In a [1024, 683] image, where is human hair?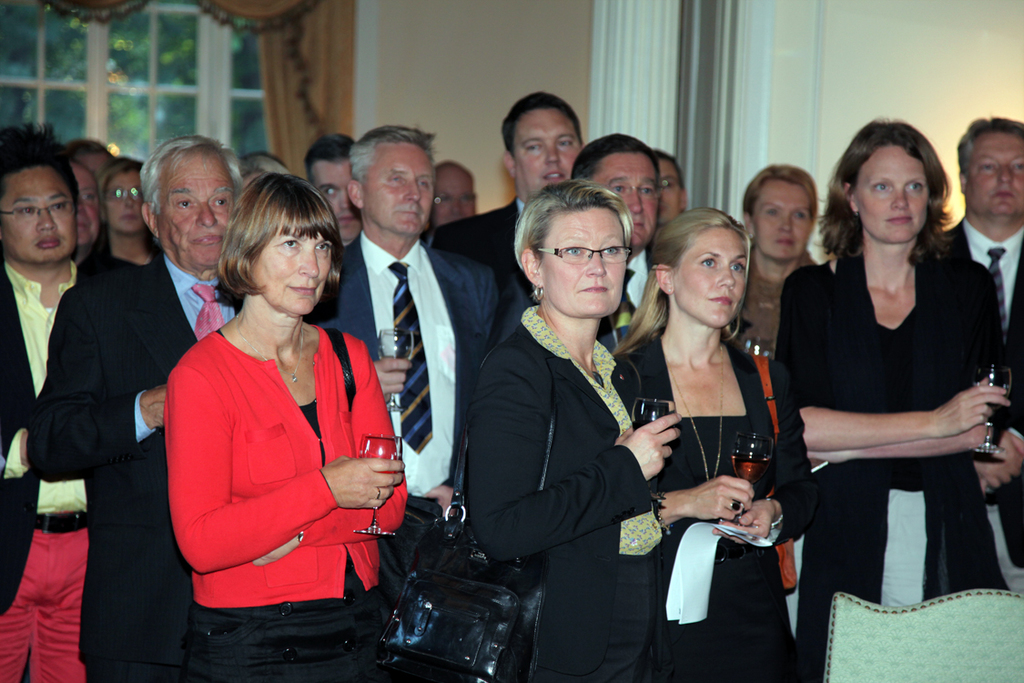
212:168:330:305.
